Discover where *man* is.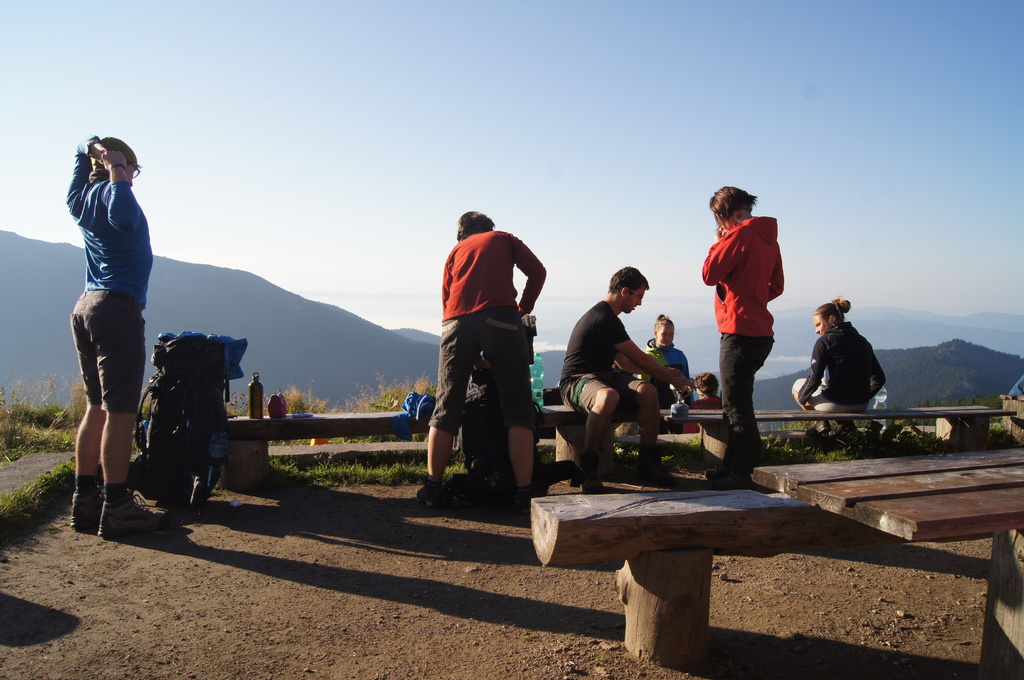
Discovered at region(64, 135, 179, 540).
